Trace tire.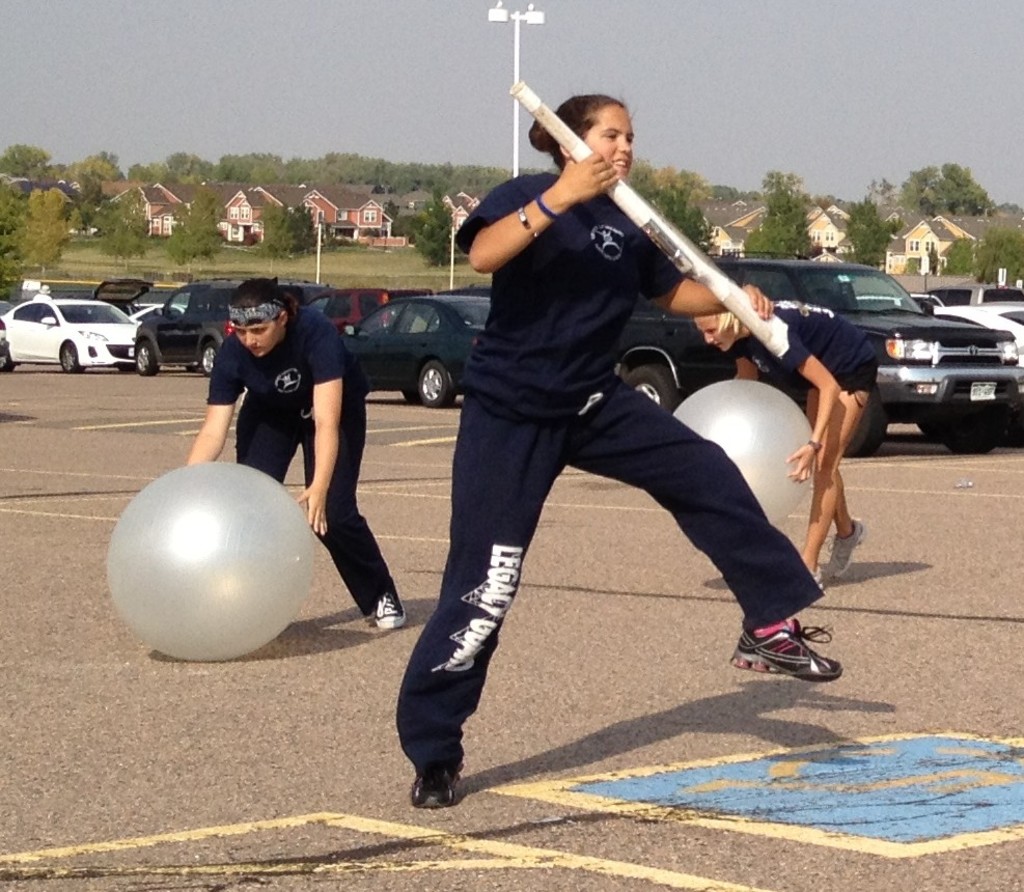
Traced to [x1=0, y1=343, x2=18, y2=371].
